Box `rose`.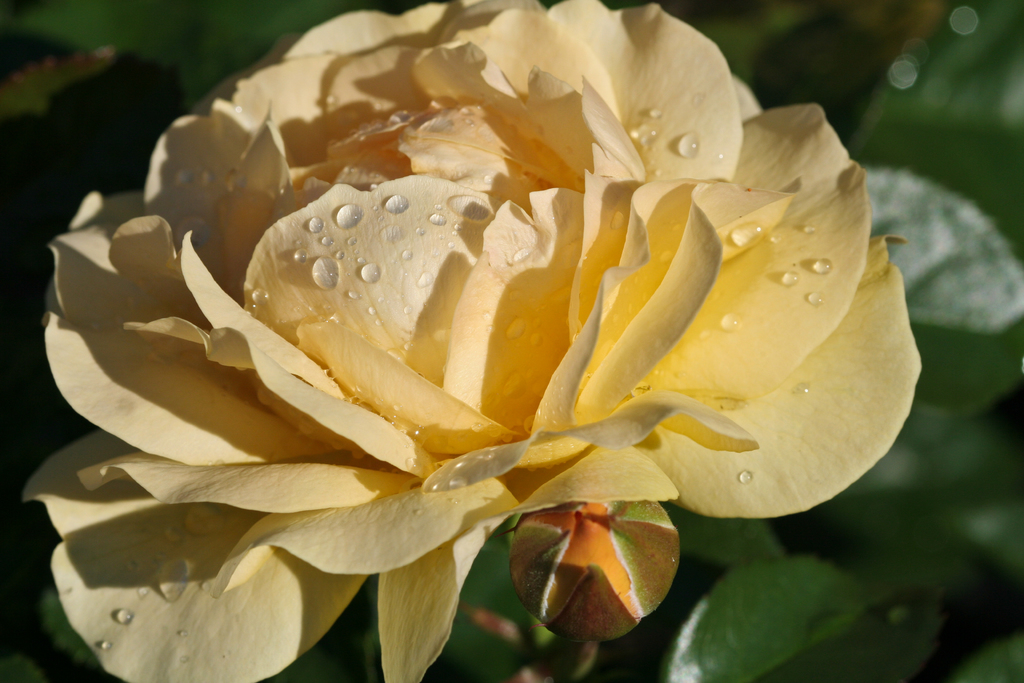
region(22, 0, 924, 682).
